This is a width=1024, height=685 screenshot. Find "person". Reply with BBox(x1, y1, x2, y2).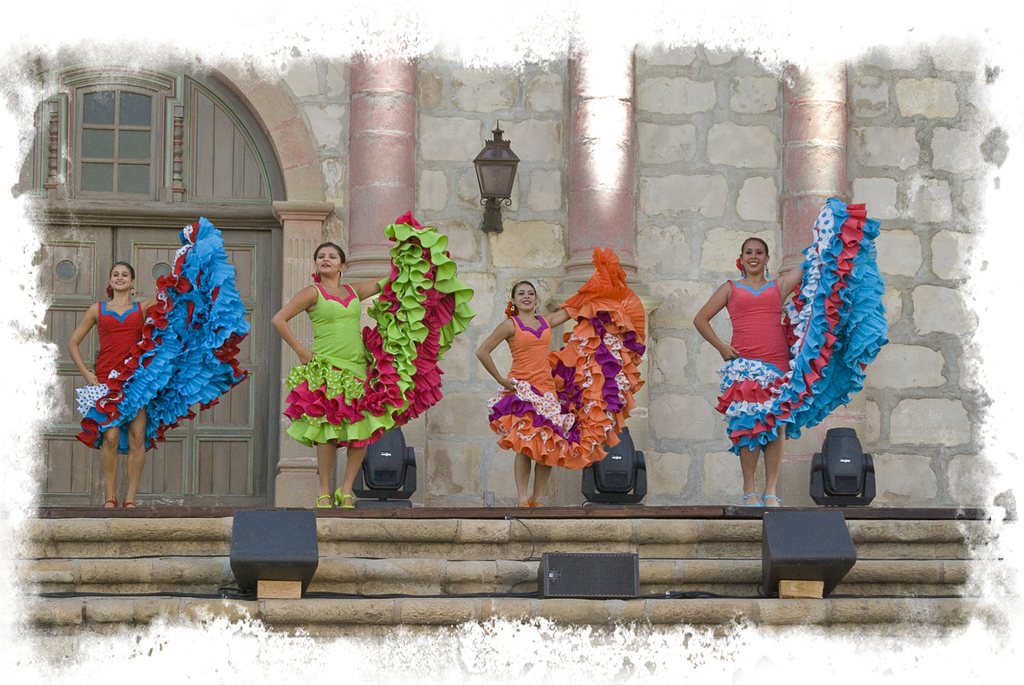
BBox(702, 216, 853, 514).
